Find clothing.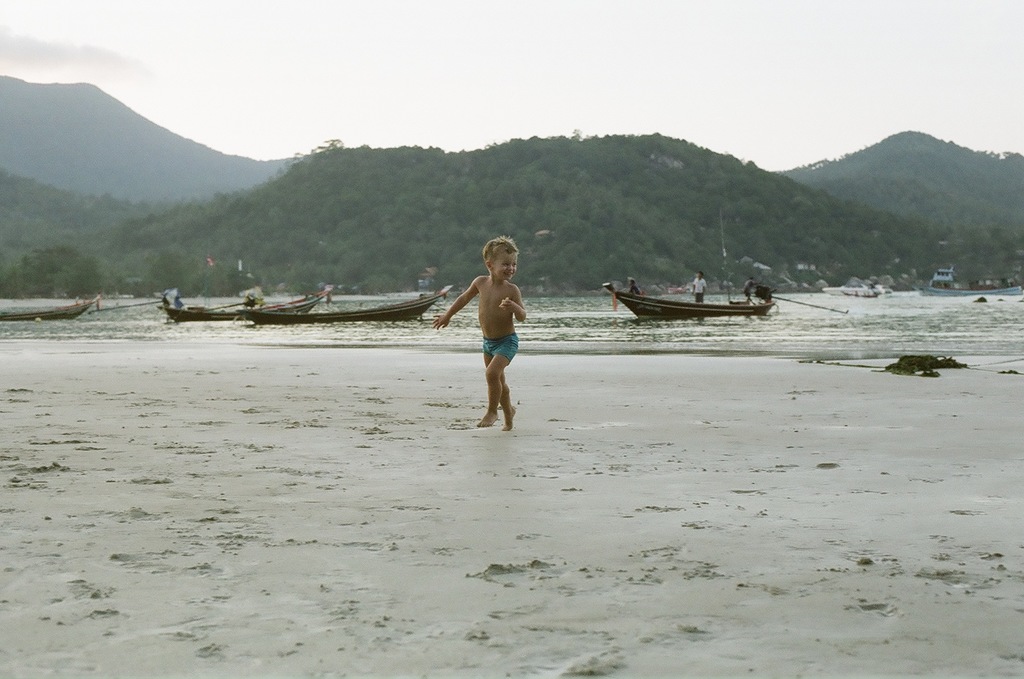
rect(693, 277, 707, 304).
